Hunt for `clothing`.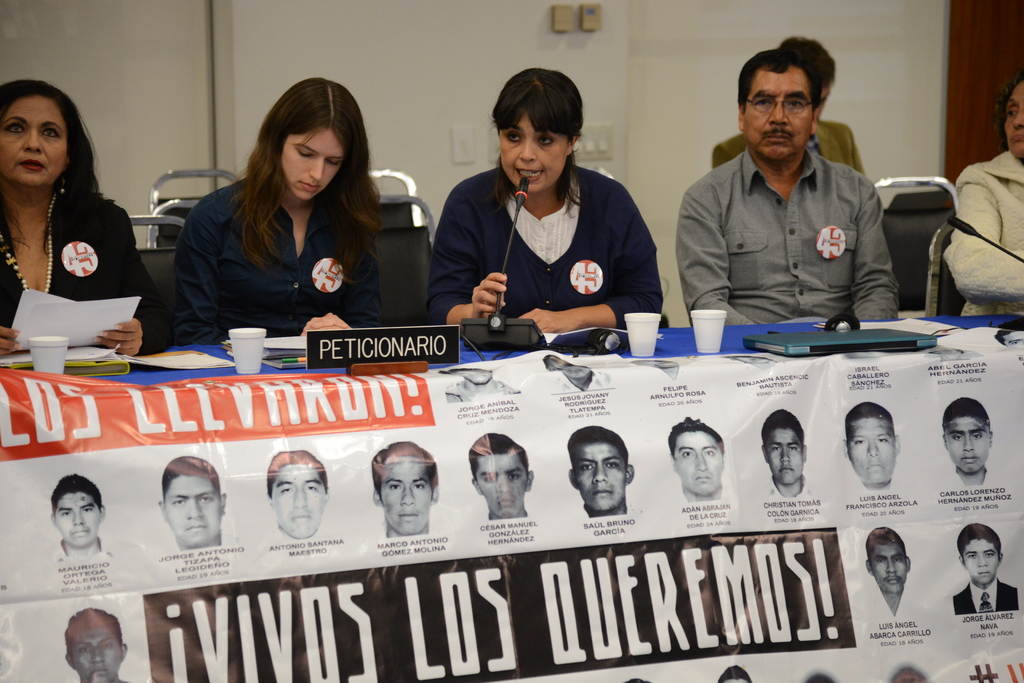
Hunted down at box=[712, 118, 867, 173].
